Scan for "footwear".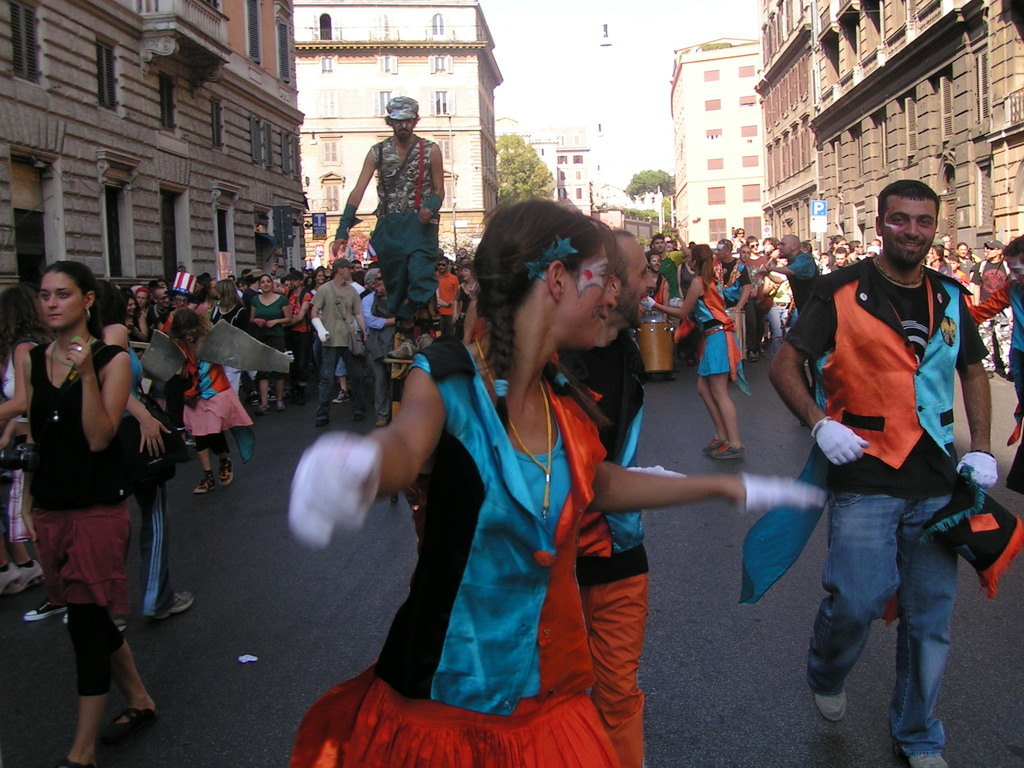
Scan result: box(194, 470, 215, 495).
